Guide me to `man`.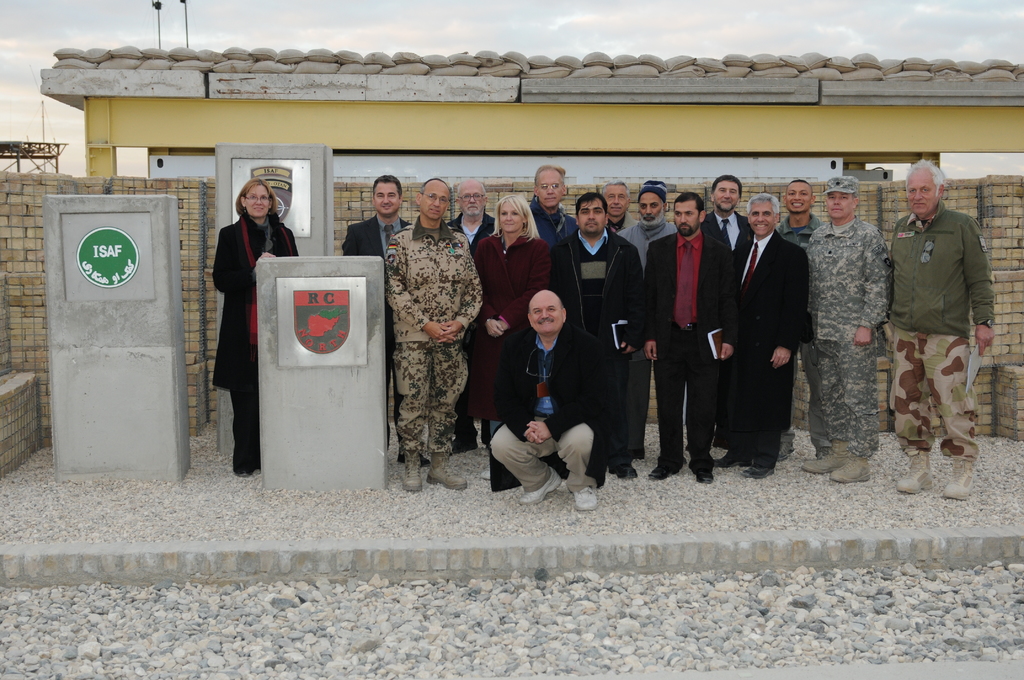
Guidance: select_region(801, 175, 887, 482).
